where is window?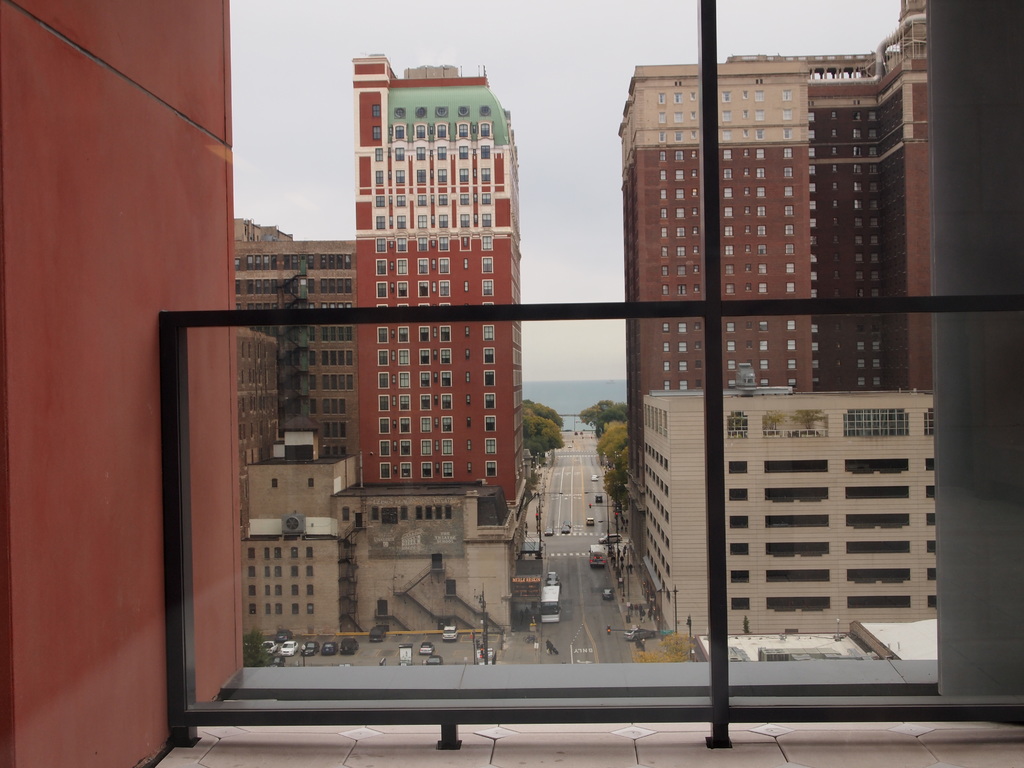
l=418, t=195, r=426, b=205.
